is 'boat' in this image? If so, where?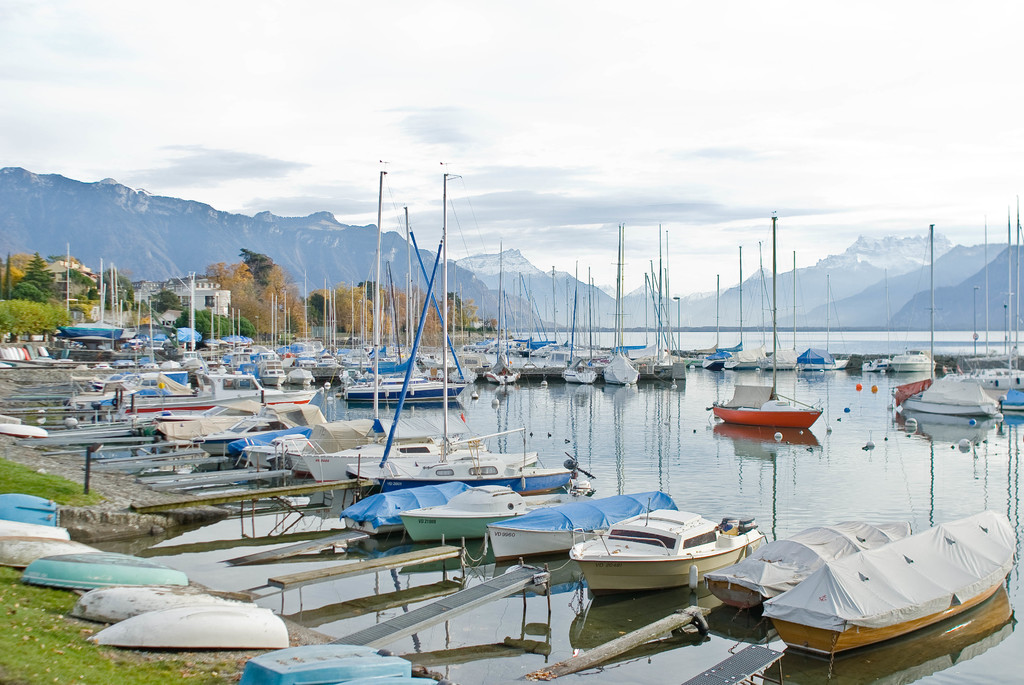
Yes, at crop(511, 274, 554, 364).
